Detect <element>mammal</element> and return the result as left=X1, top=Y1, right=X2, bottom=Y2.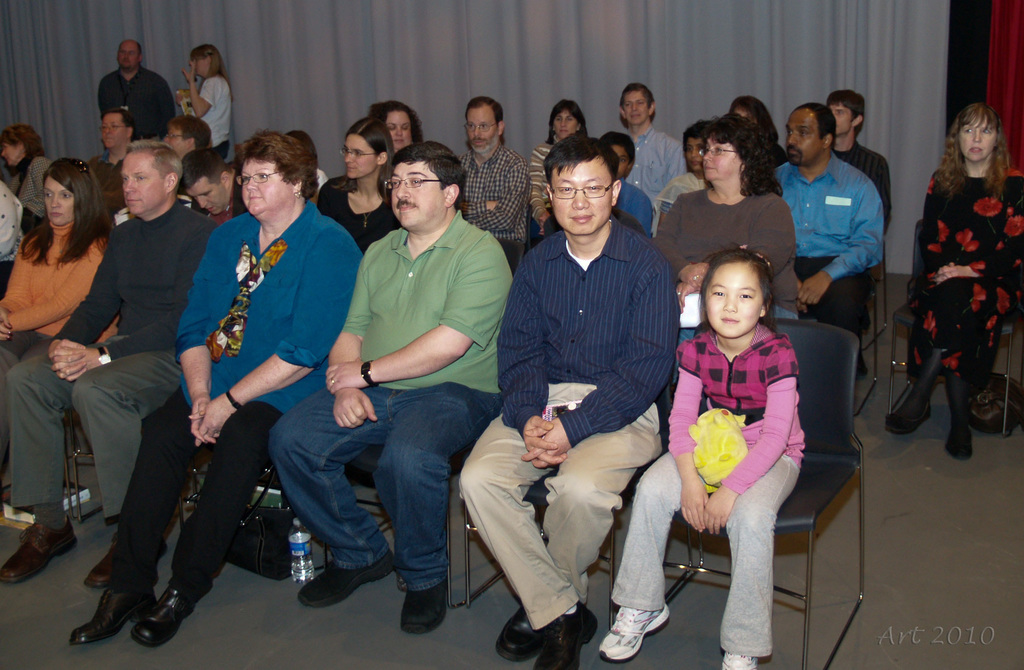
left=161, top=115, right=207, bottom=160.
